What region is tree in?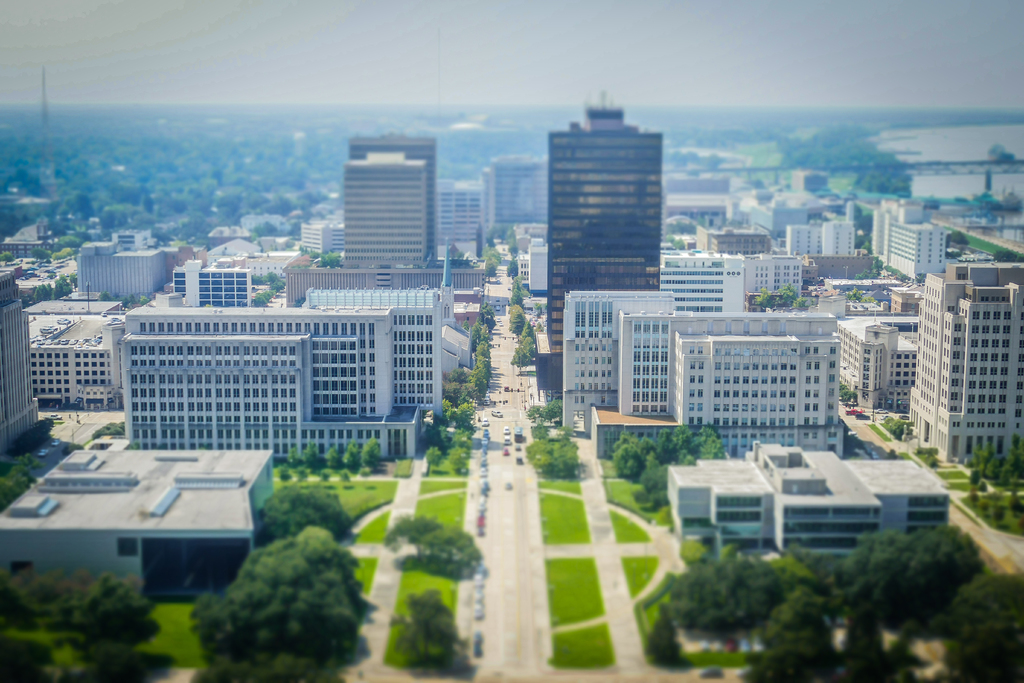
{"left": 485, "top": 261, "right": 498, "bottom": 273}.
